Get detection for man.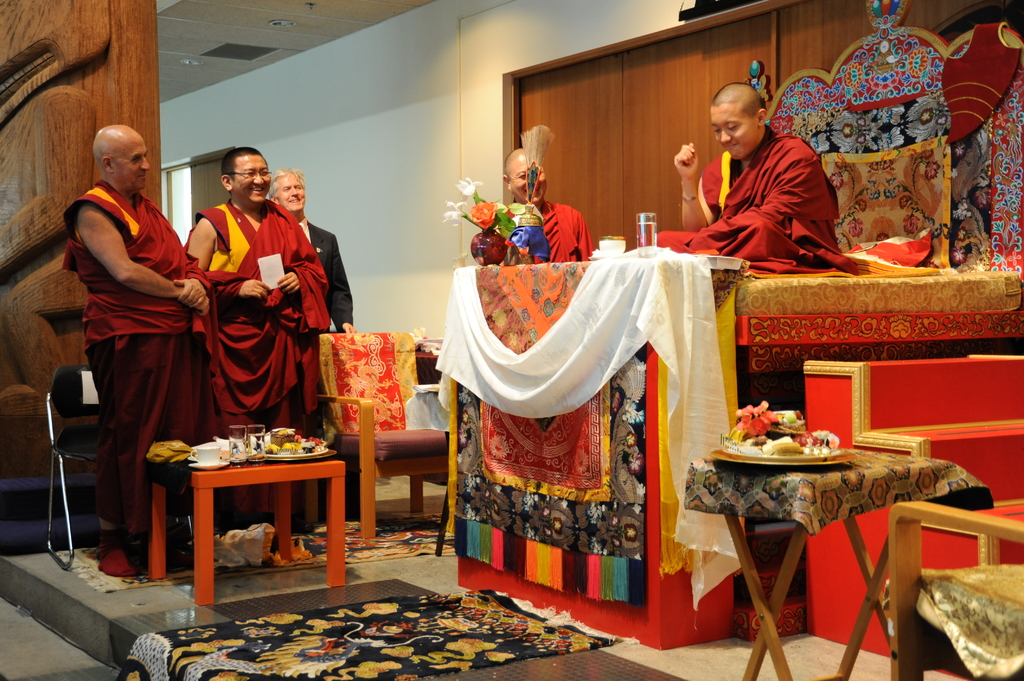
Detection: detection(502, 147, 594, 266).
